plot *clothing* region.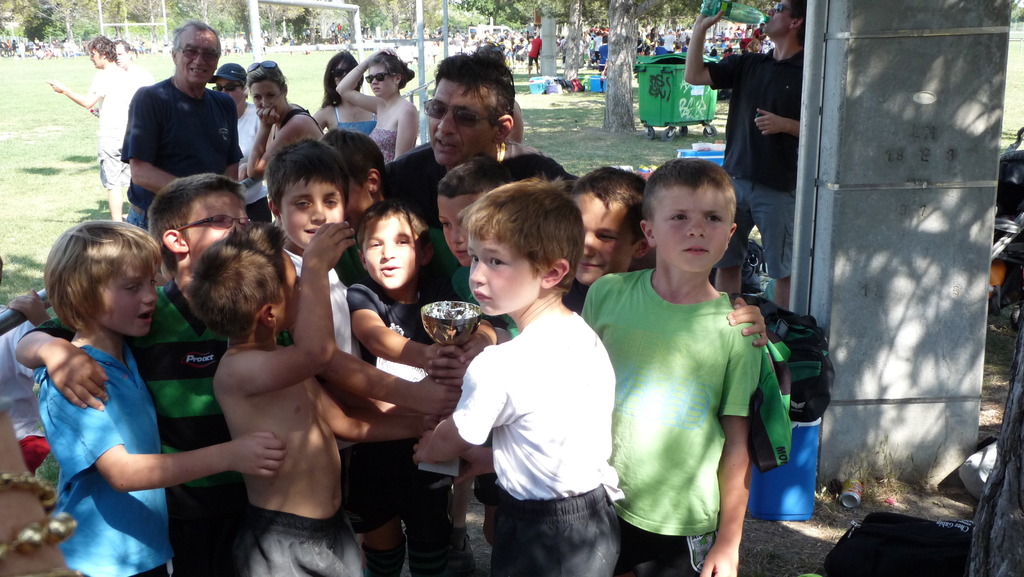
Plotted at x1=334 y1=199 x2=379 y2=288.
